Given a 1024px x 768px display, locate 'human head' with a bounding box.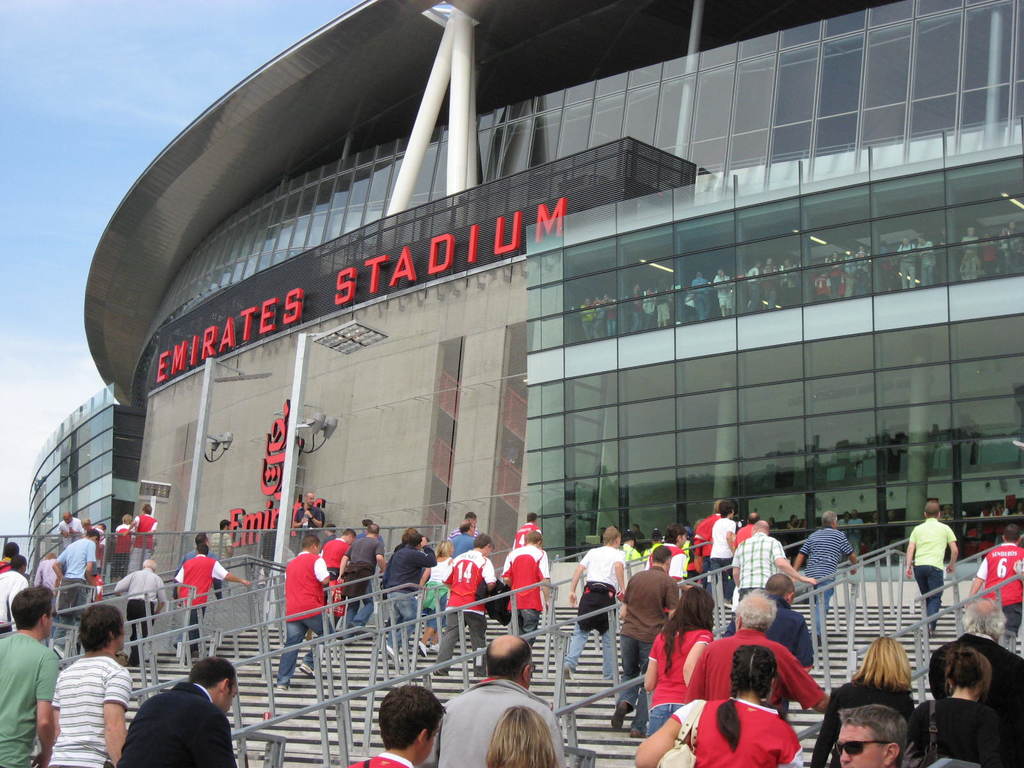
Located: region(10, 552, 26, 578).
